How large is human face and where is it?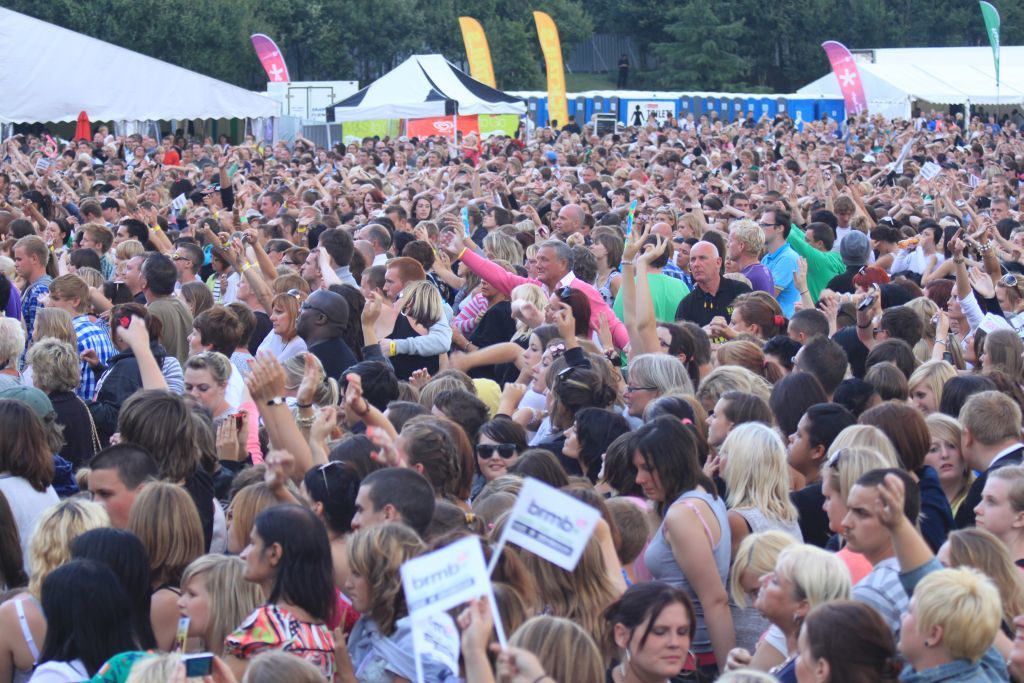
Bounding box: 264, 245, 281, 261.
